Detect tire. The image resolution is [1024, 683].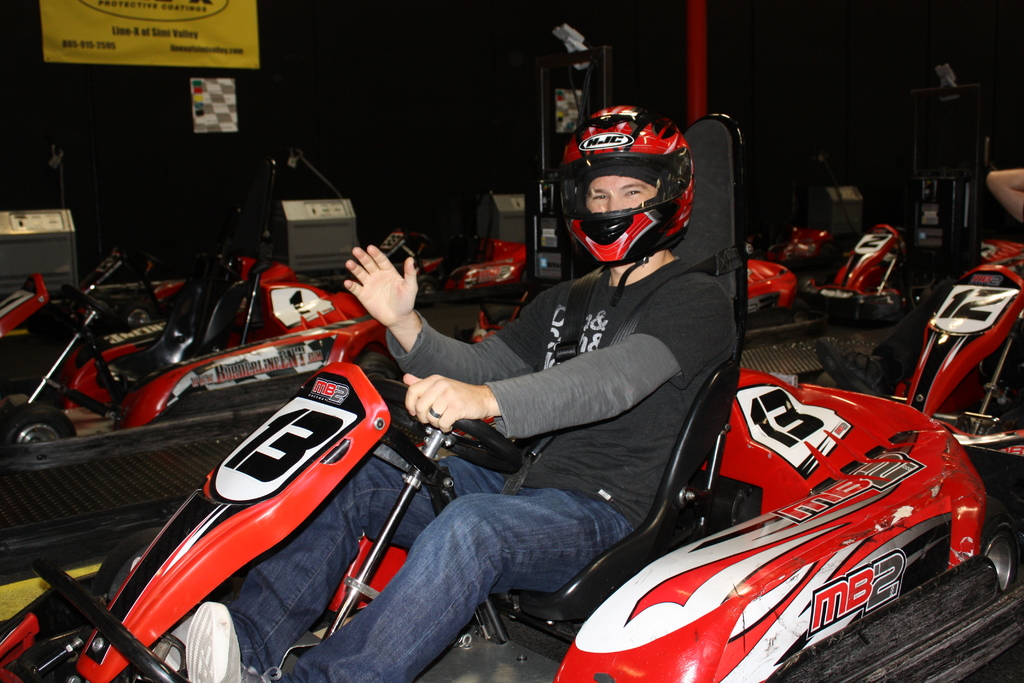
(x1=0, y1=400, x2=76, y2=451).
